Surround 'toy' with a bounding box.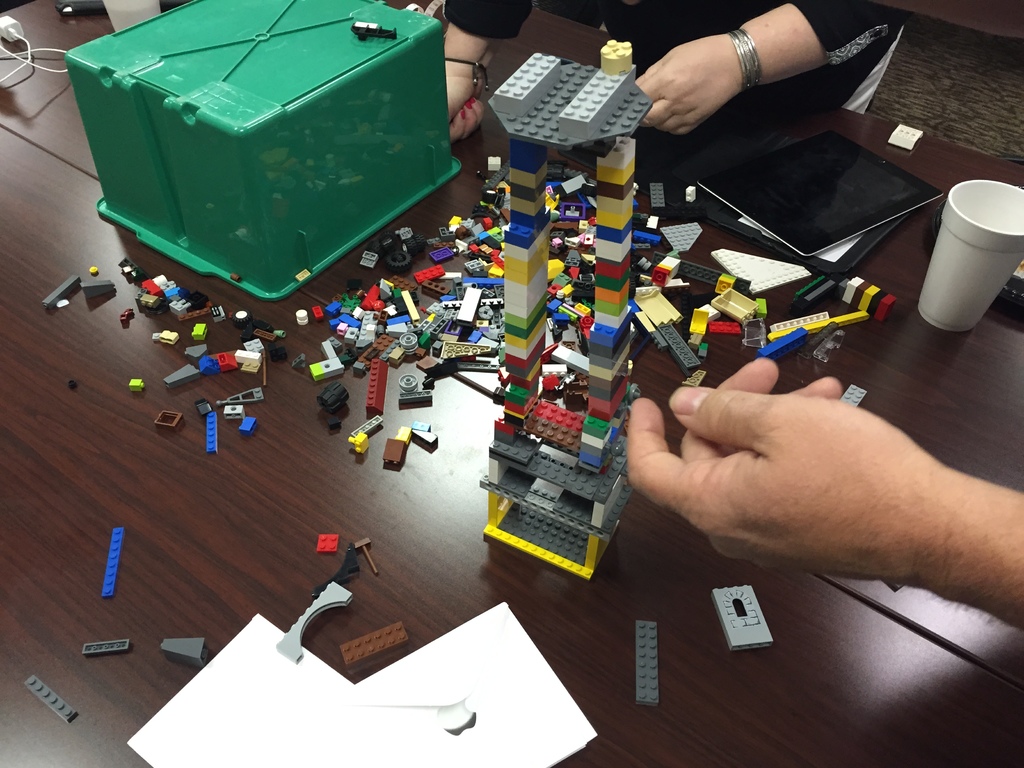
region(217, 388, 264, 404).
